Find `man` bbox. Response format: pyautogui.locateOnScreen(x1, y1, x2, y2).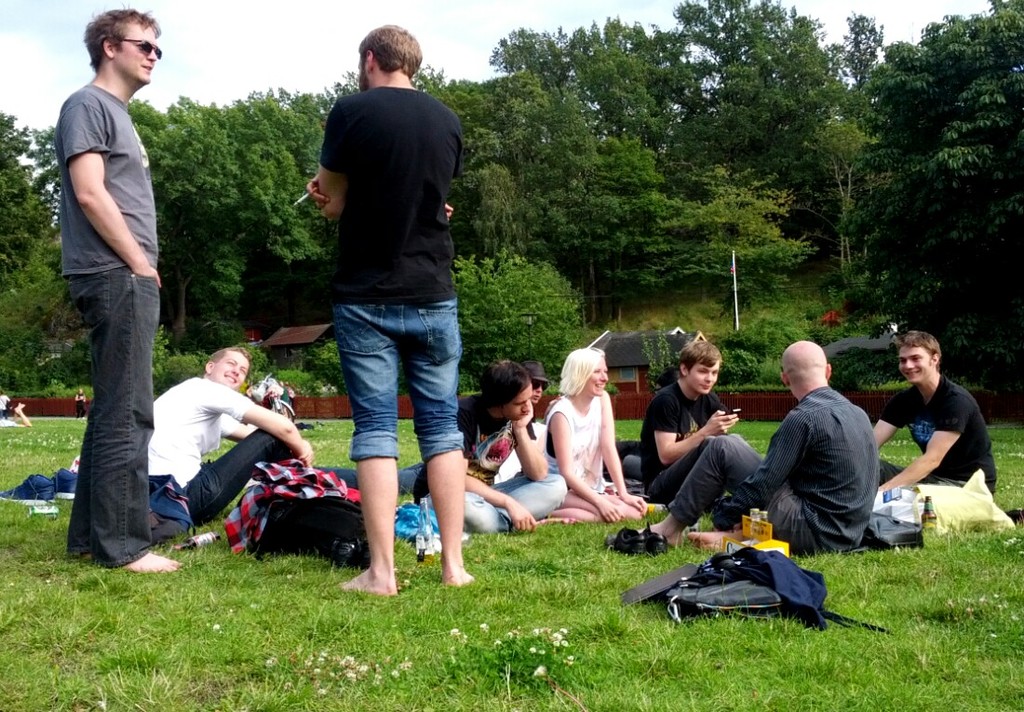
pyautogui.locateOnScreen(408, 359, 570, 546).
